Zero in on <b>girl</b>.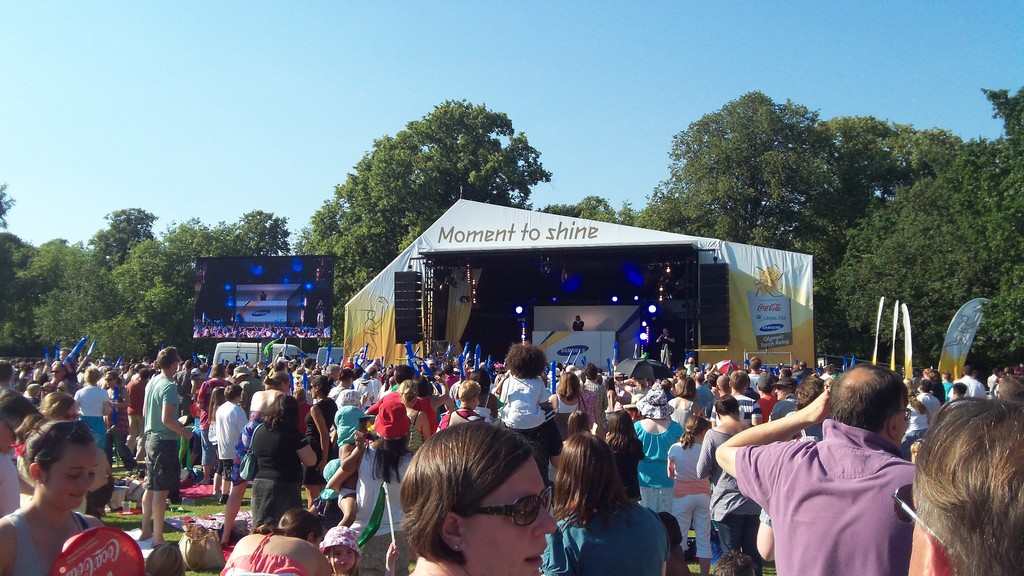
Zeroed in: (left=559, top=404, right=593, bottom=516).
